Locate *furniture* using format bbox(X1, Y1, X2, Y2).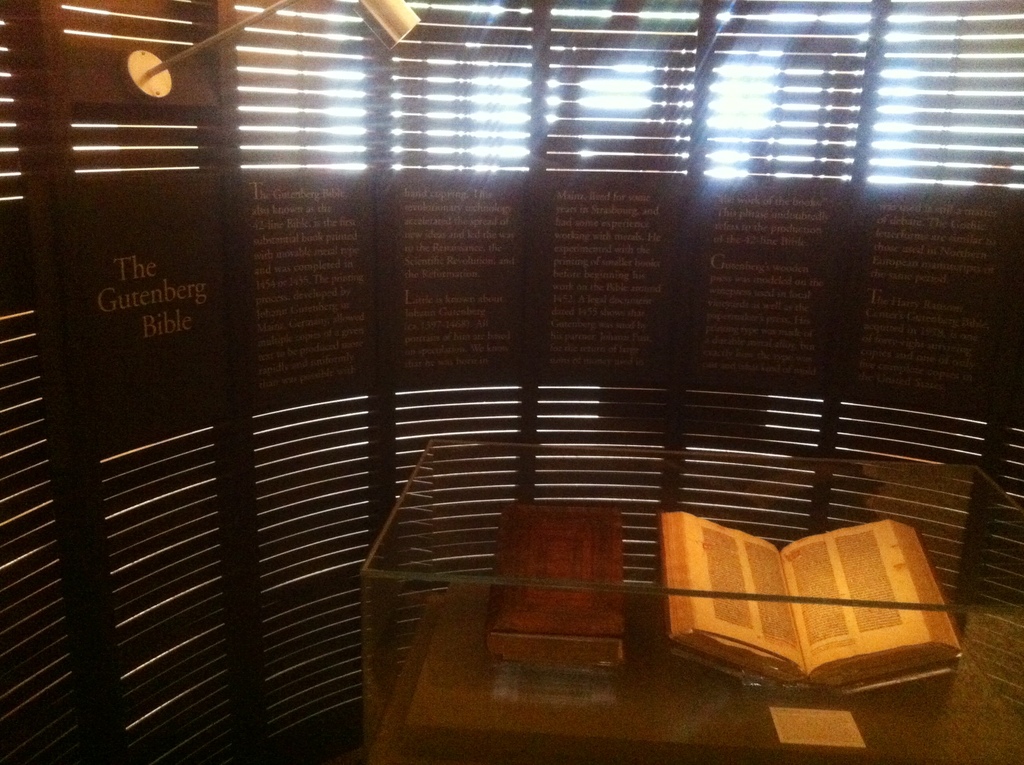
bbox(366, 574, 1023, 764).
